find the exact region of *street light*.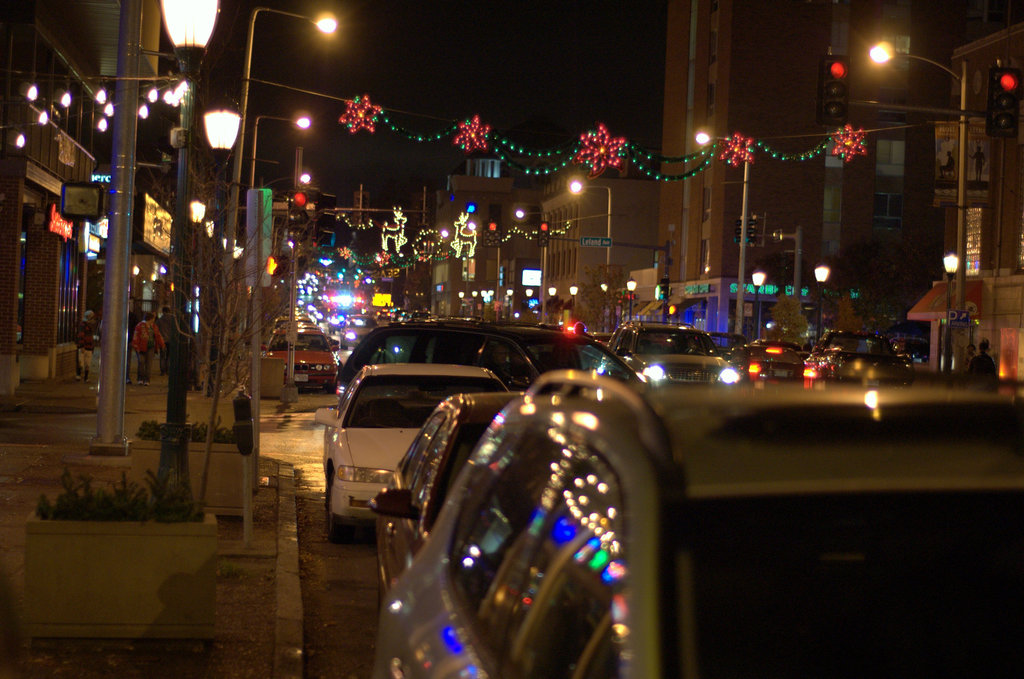
Exact region: (473, 291, 474, 316).
